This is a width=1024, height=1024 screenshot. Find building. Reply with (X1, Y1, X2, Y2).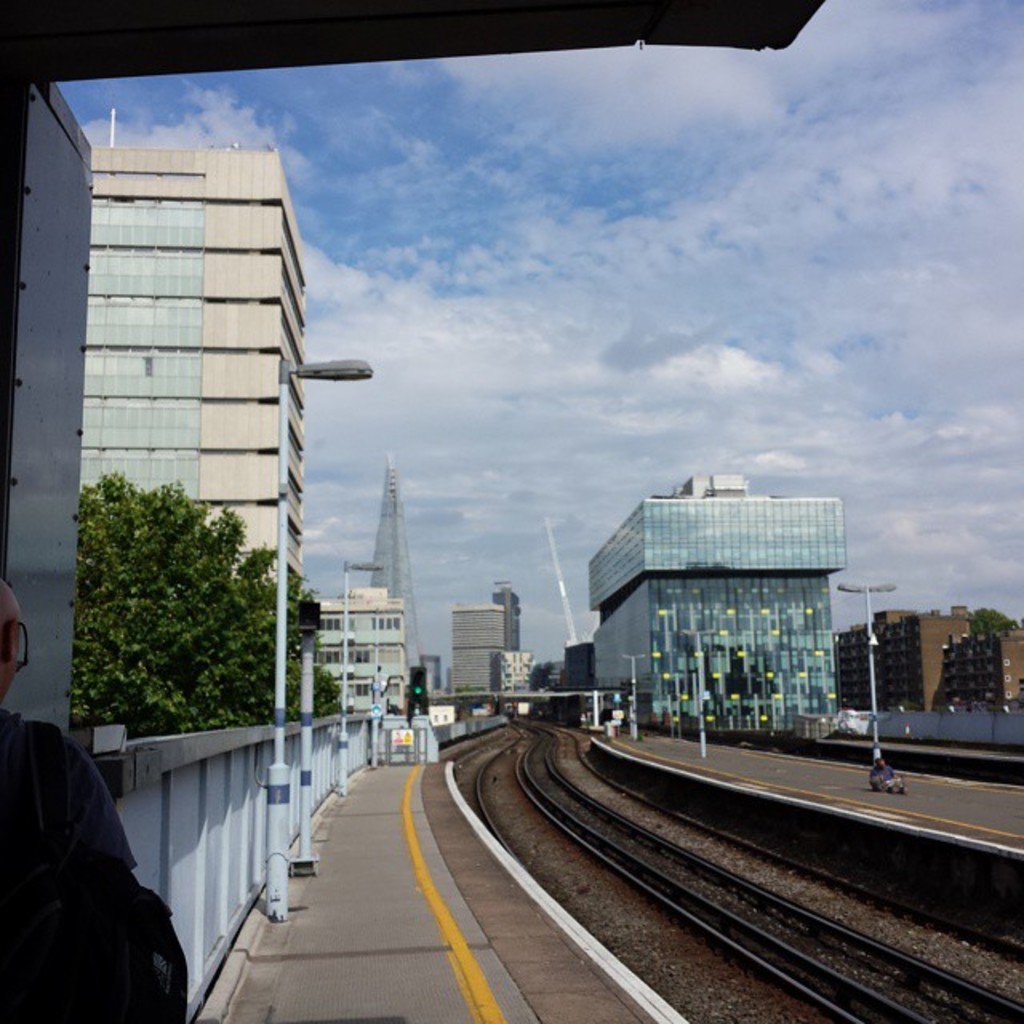
(842, 606, 941, 707).
